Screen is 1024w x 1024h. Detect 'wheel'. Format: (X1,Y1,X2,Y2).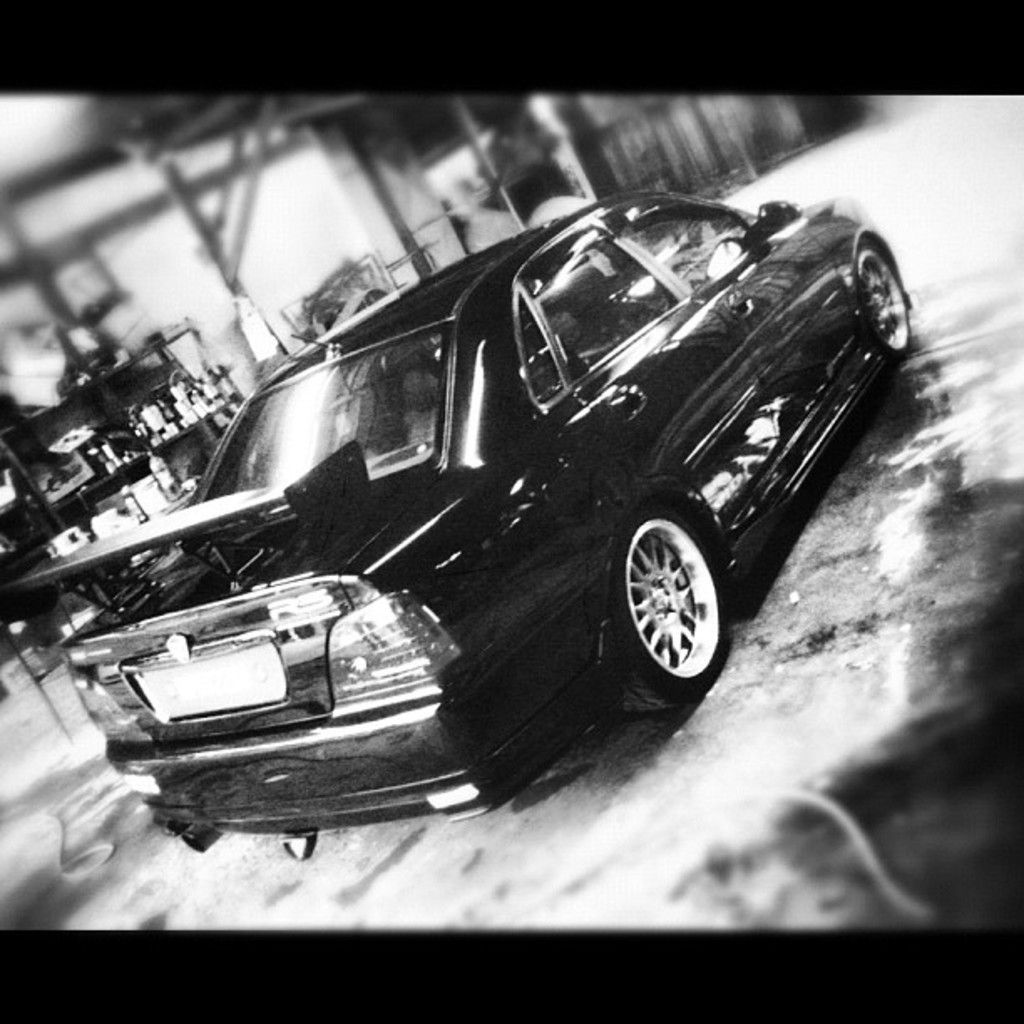
(627,507,735,689).
